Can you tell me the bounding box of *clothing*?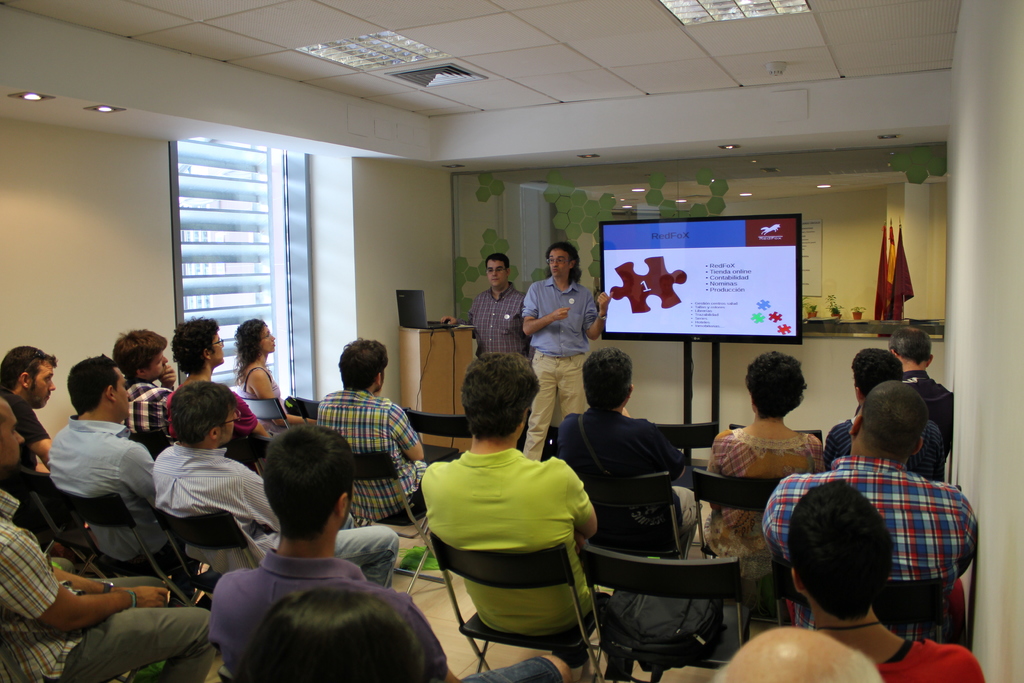
<bbox>170, 386, 255, 447</bbox>.
